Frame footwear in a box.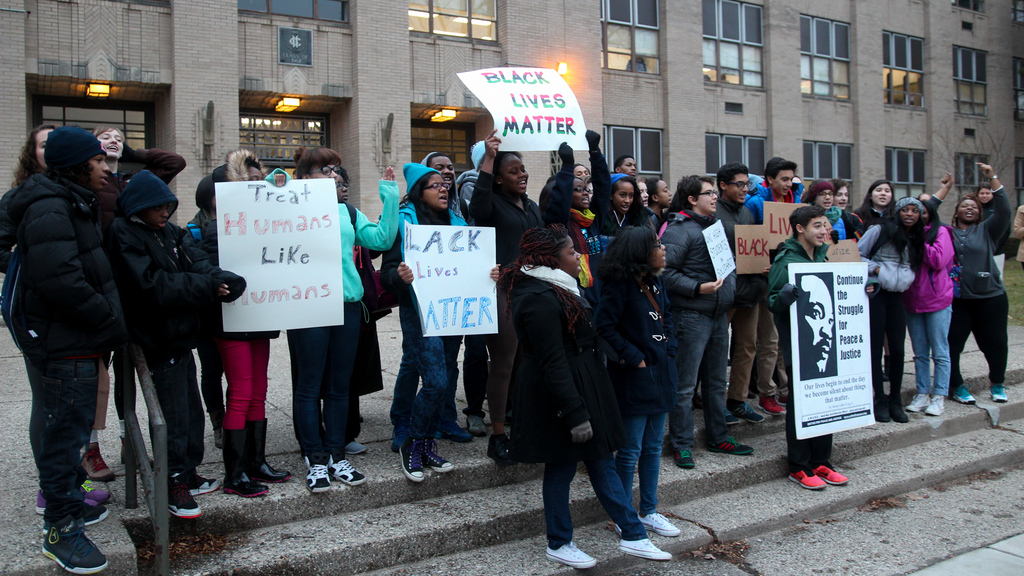
box(767, 395, 788, 417).
